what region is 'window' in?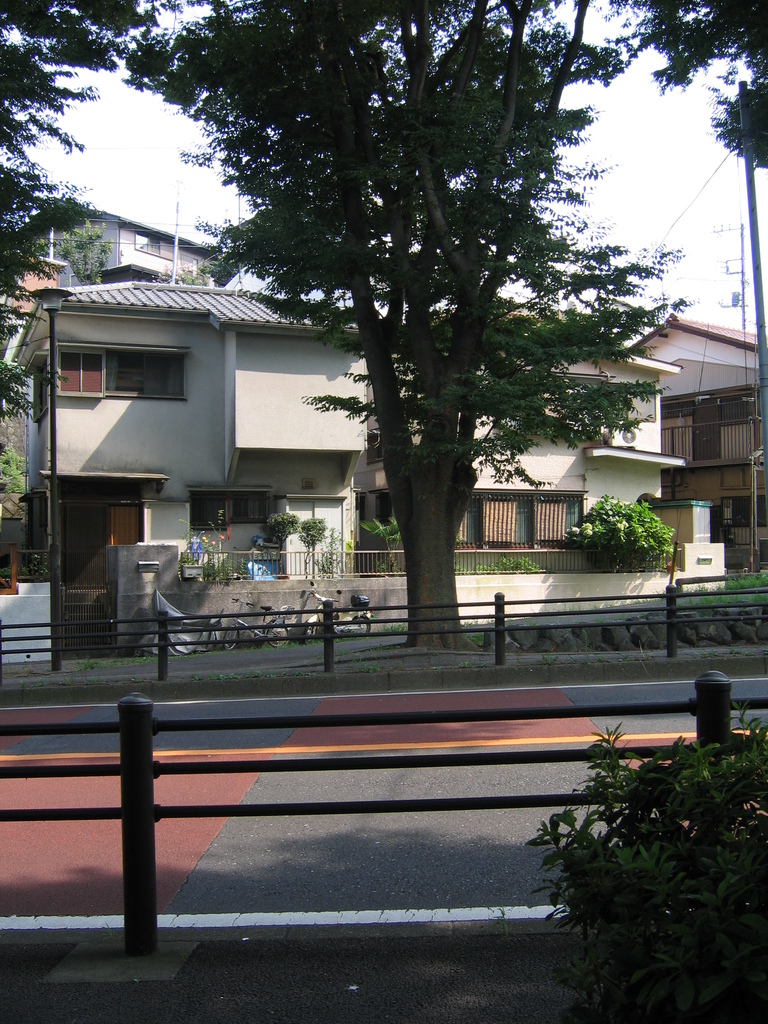
<region>47, 337, 195, 396</region>.
